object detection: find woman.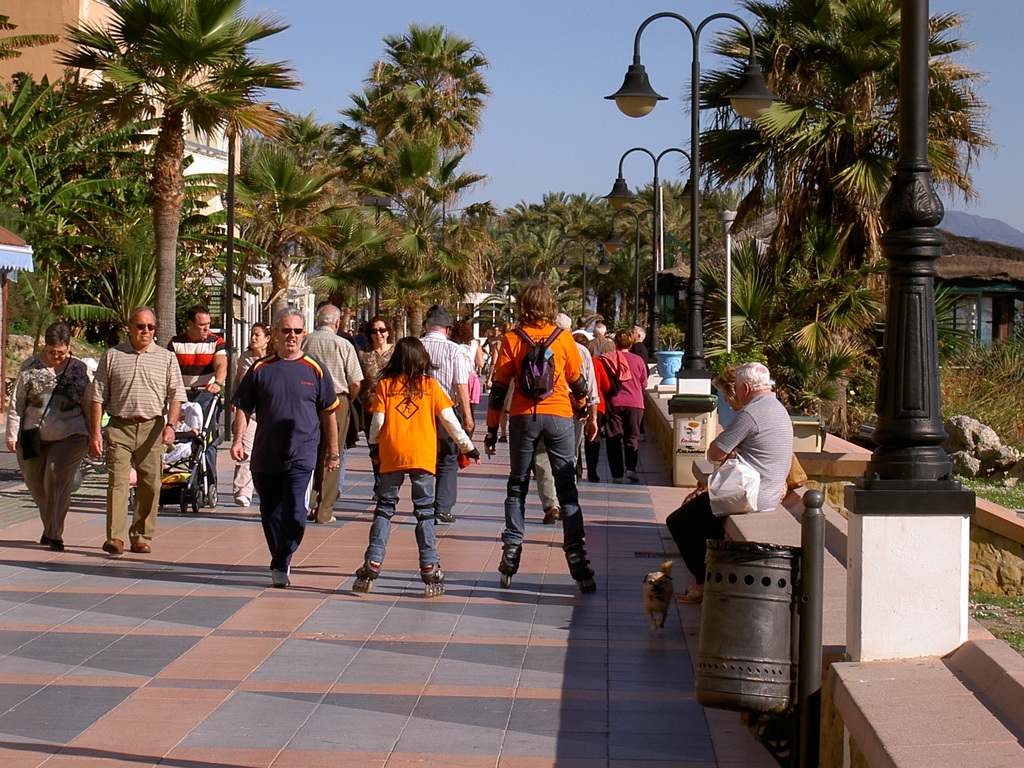
489/320/518/437.
